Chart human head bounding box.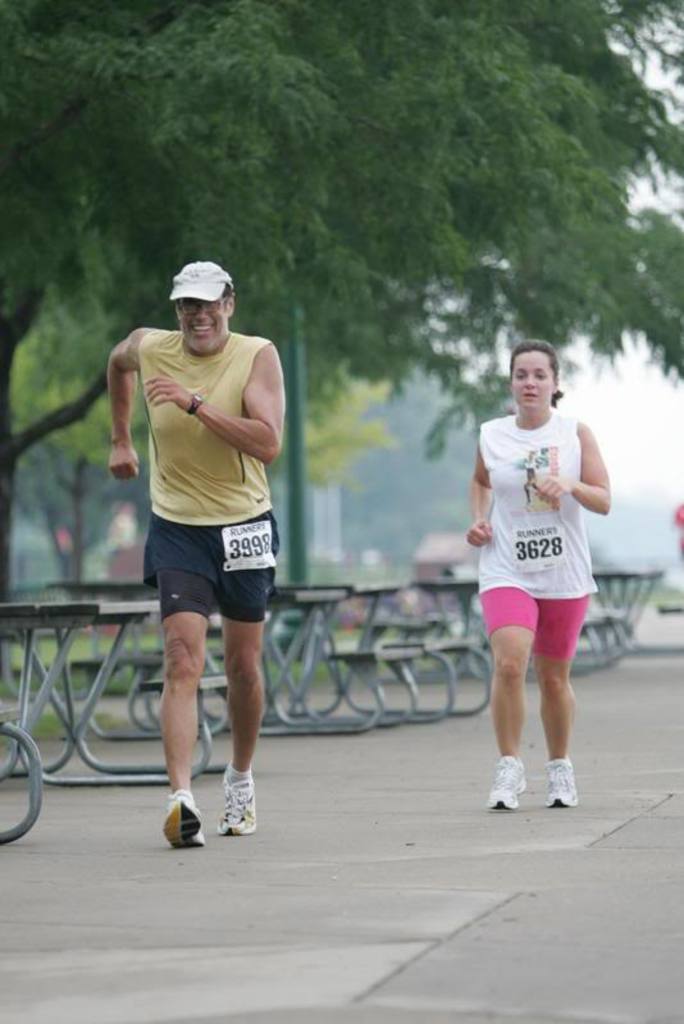
Charted: x1=503, y1=333, x2=566, y2=415.
